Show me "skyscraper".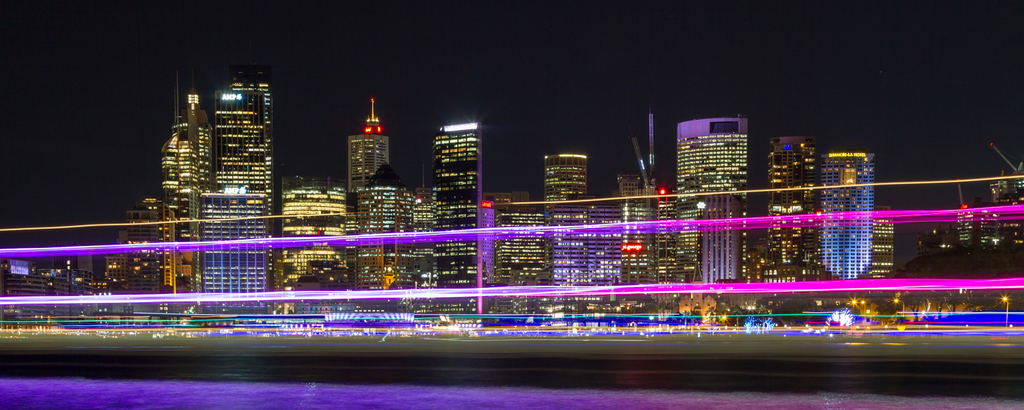
"skyscraper" is here: box=[817, 152, 872, 297].
